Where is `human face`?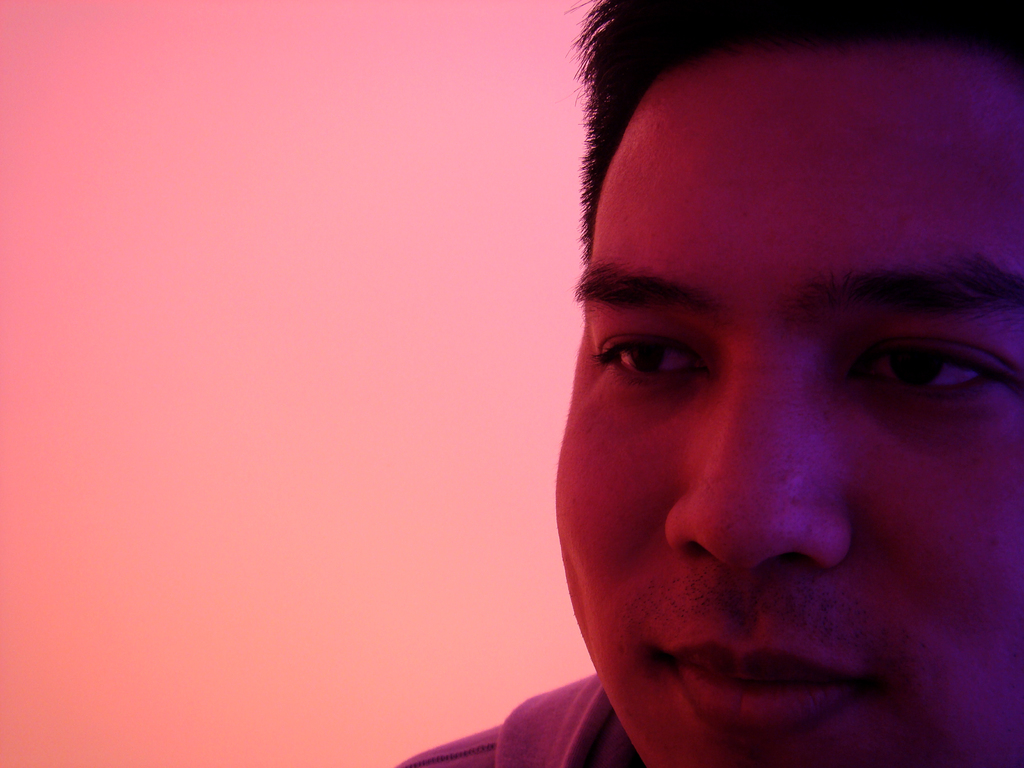
box(541, 38, 1014, 767).
